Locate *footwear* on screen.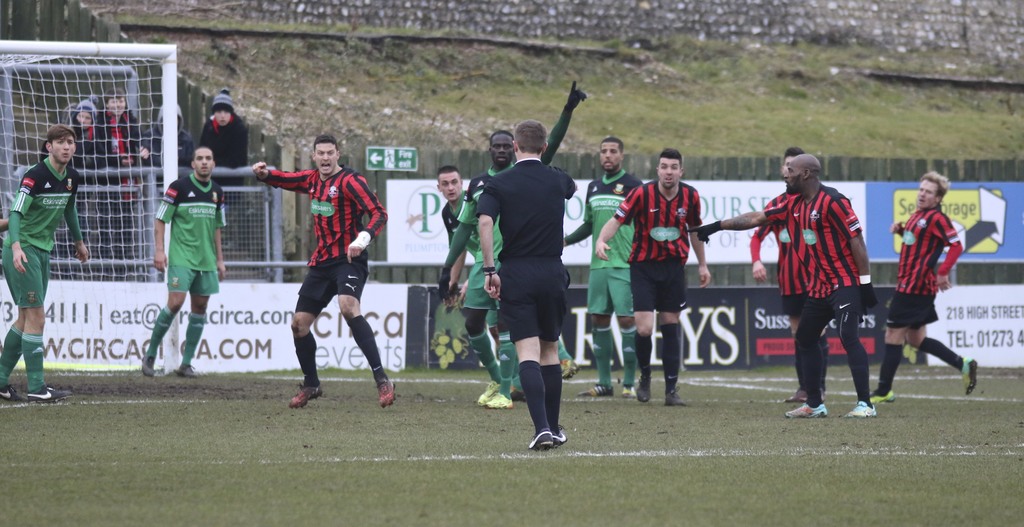
On screen at [24, 381, 66, 399].
